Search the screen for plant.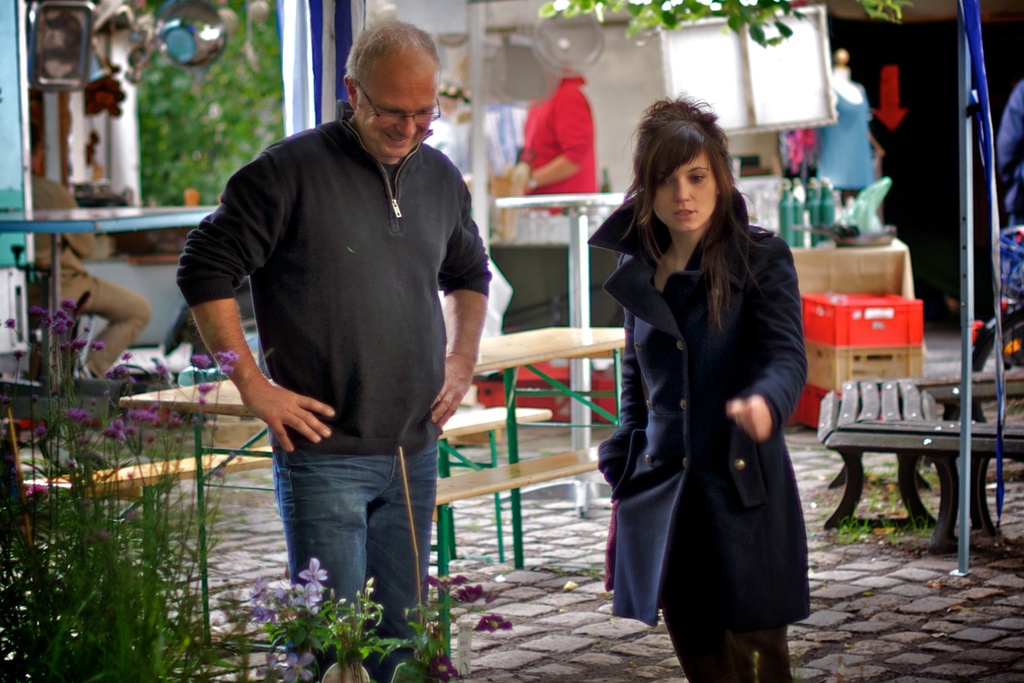
Found at <bbox>833, 448, 938, 494</bbox>.
